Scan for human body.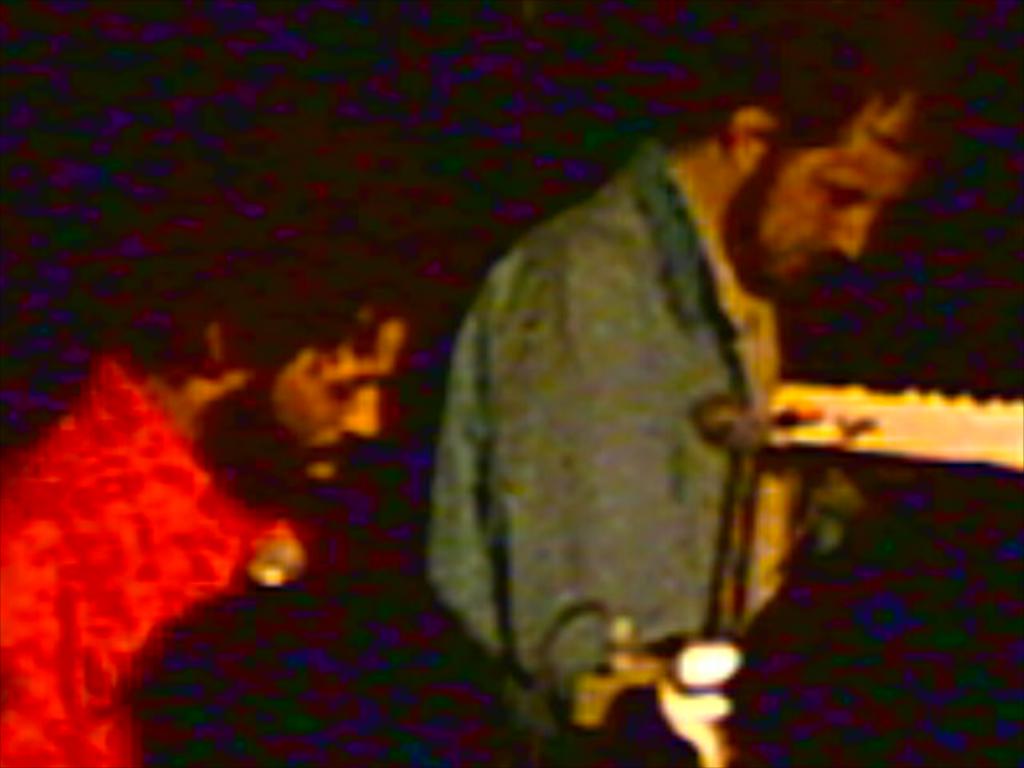
Scan result: 419,3,974,728.
